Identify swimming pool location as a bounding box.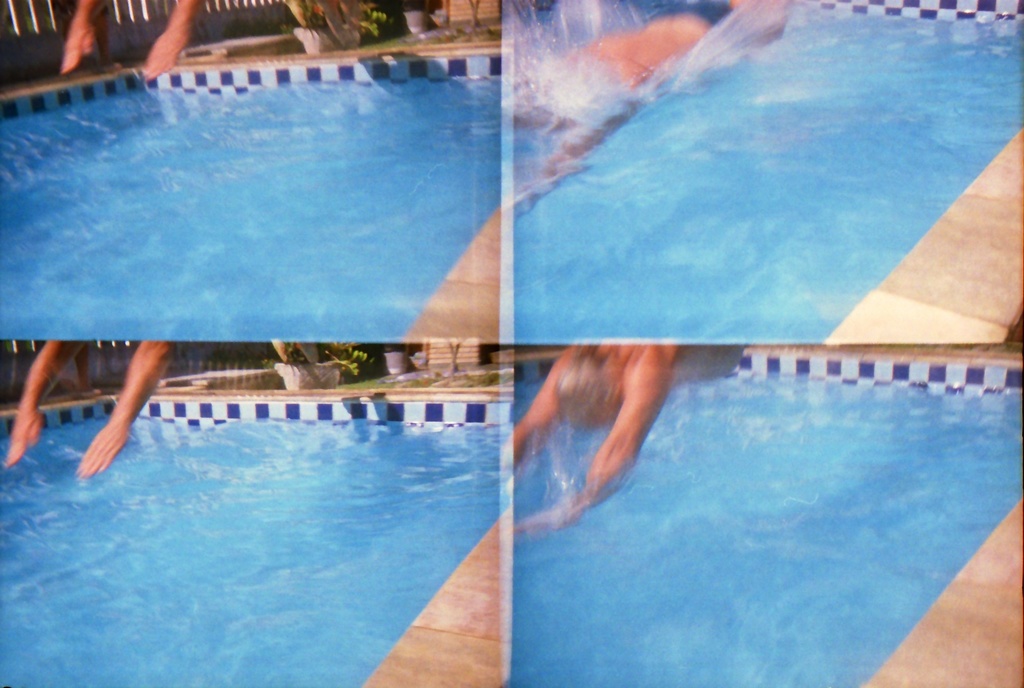
BBox(508, 0, 1023, 343).
